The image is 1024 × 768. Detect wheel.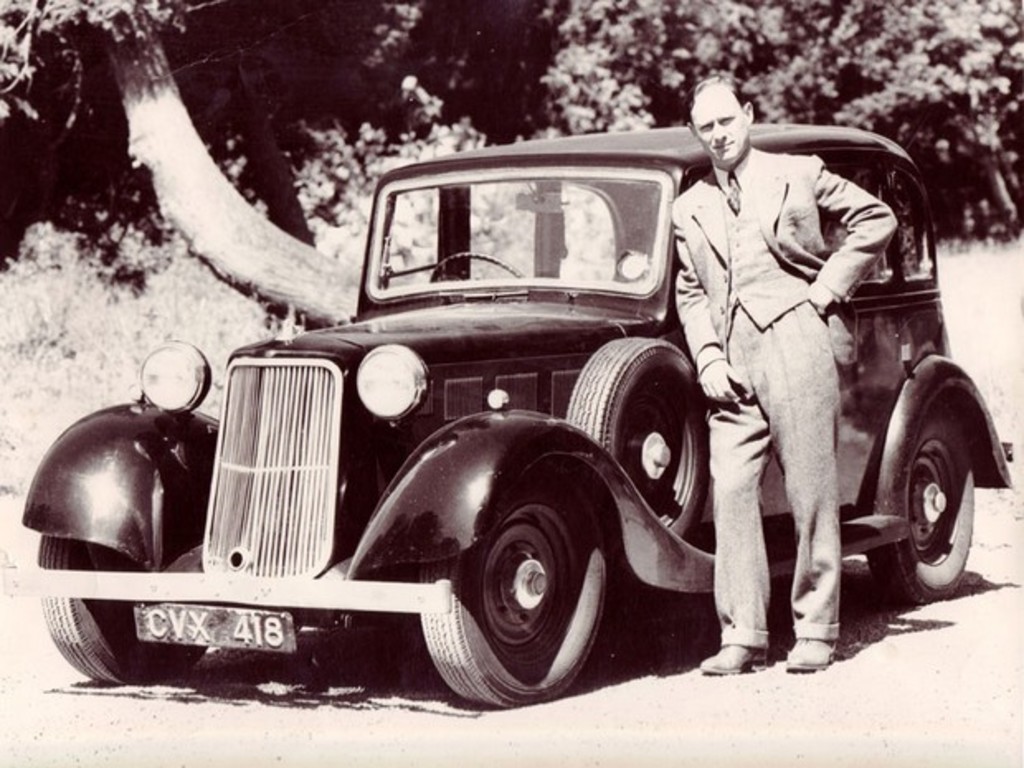
Detection: region(36, 535, 205, 684).
